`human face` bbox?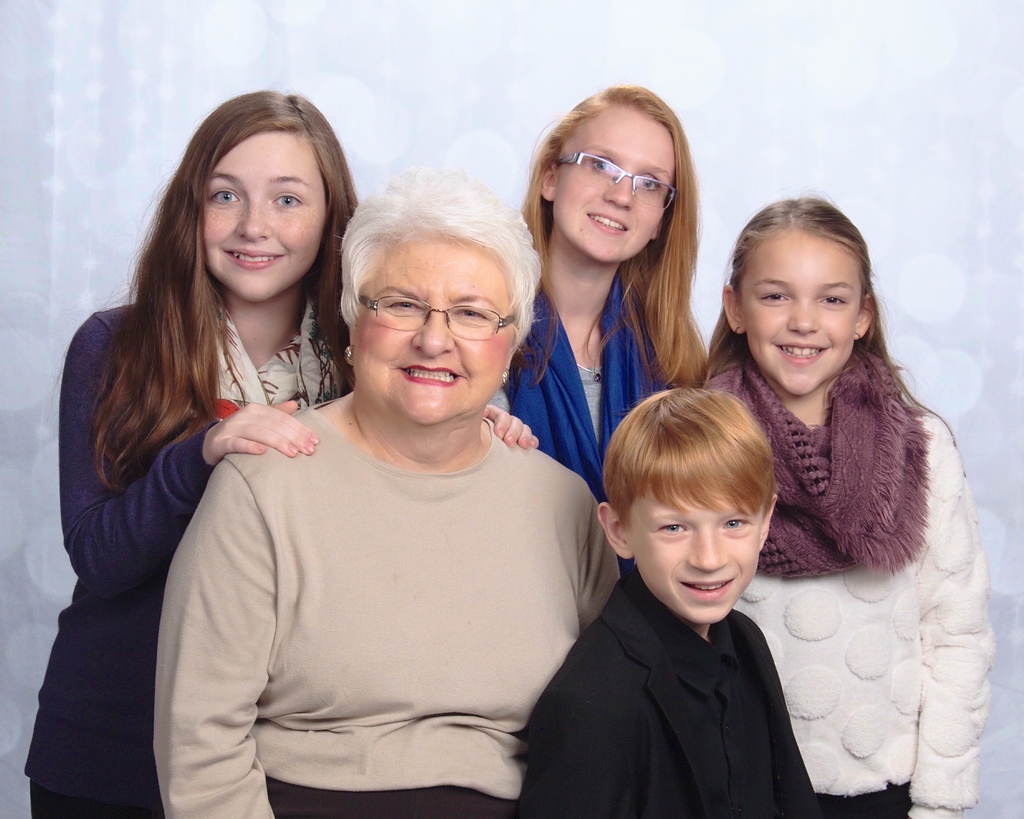
locate(630, 489, 764, 623)
